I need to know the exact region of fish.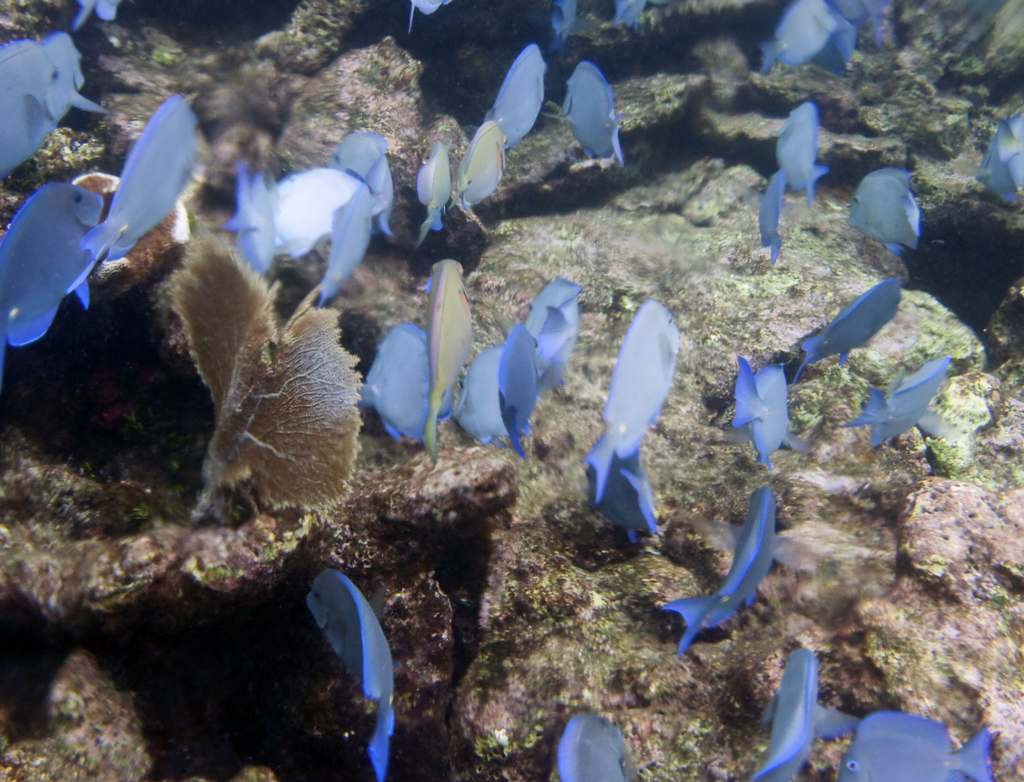
Region: 455:342:531:450.
